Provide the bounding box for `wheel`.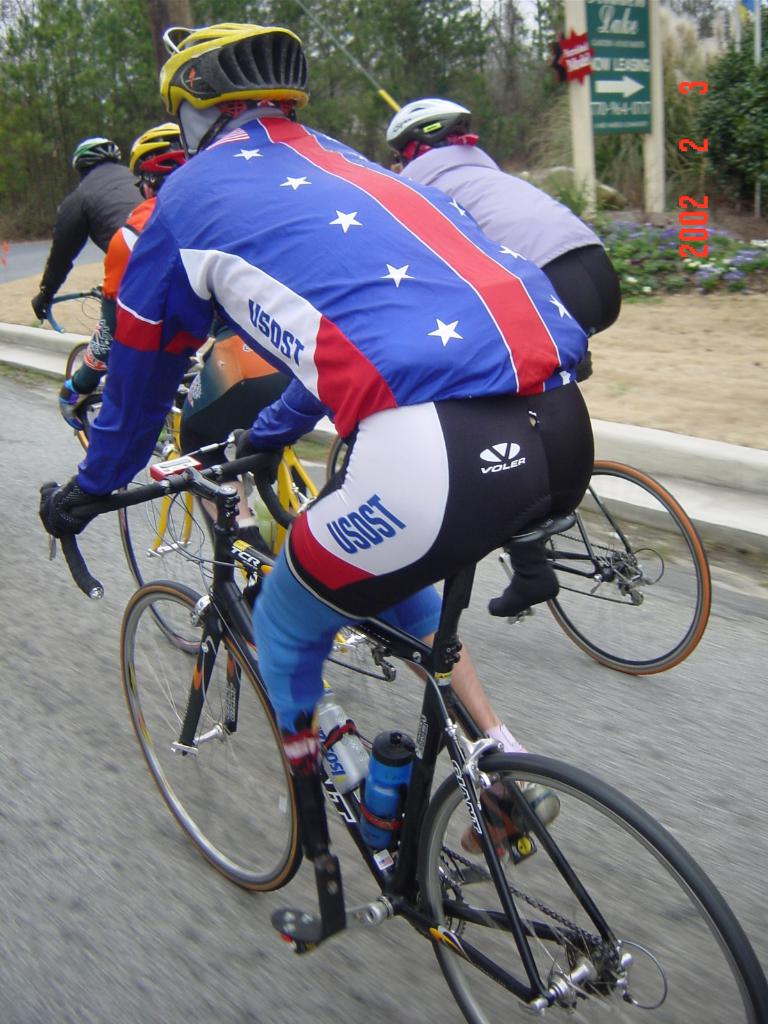
select_region(326, 428, 355, 490).
